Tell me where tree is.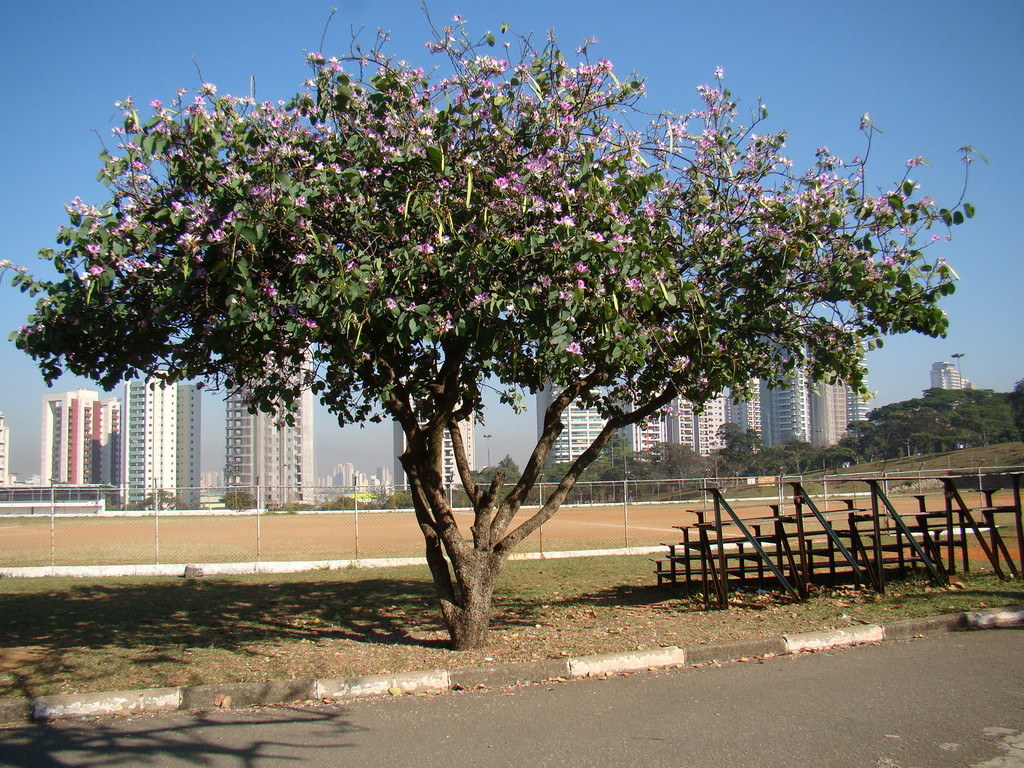
tree is at bbox=(312, 488, 380, 521).
